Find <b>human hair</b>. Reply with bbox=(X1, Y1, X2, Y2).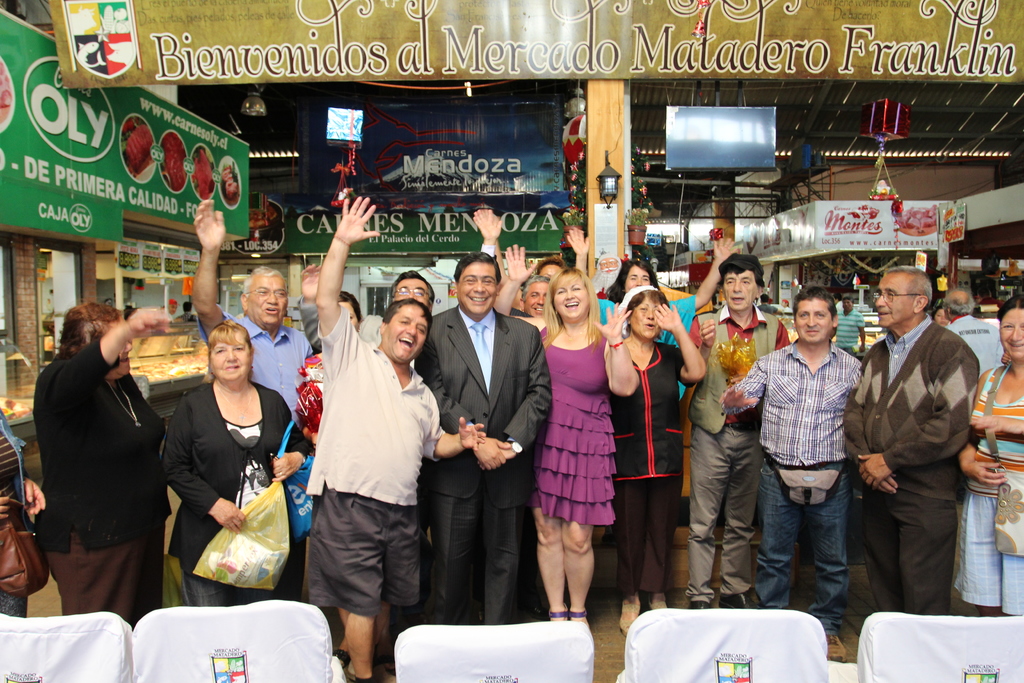
bbox=(452, 254, 499, 285).
